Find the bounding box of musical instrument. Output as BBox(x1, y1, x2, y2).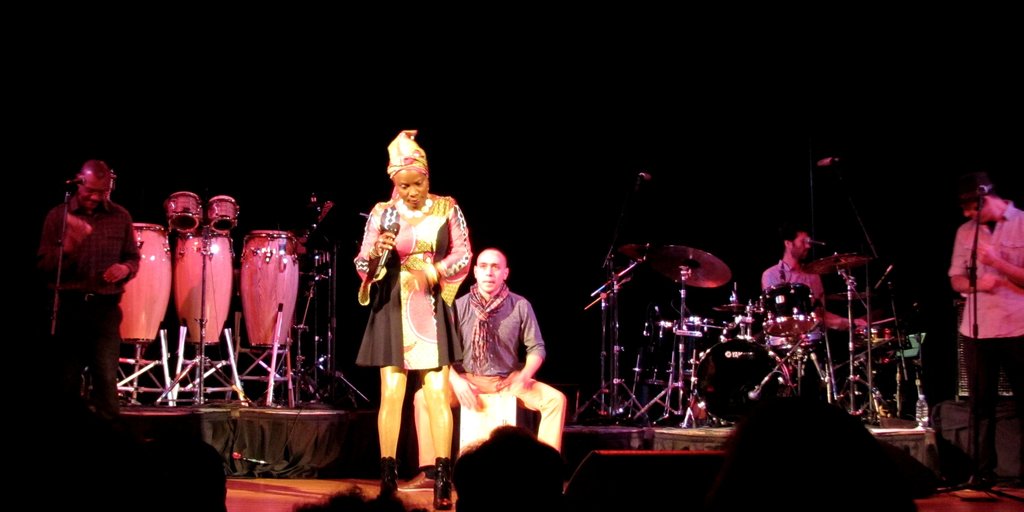
BBox(165, 191, 204, 237).
